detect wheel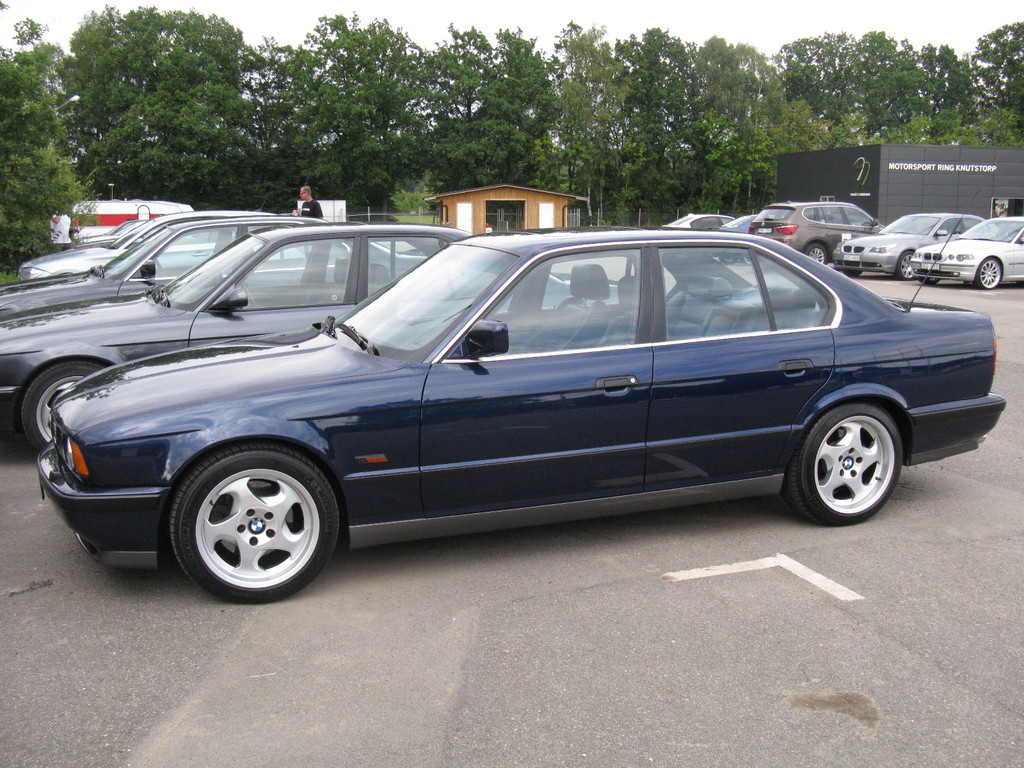
<box>160,445,346,605</box>
